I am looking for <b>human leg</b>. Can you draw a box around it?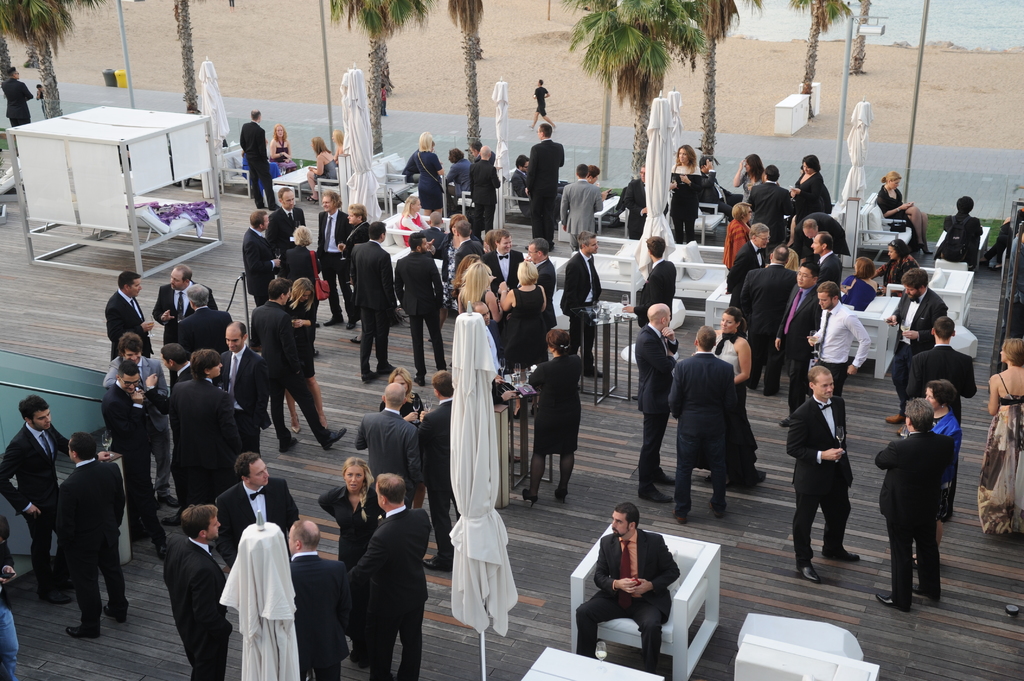
Sure, the bounding box is bbox=[429, 309, 447, 359].
